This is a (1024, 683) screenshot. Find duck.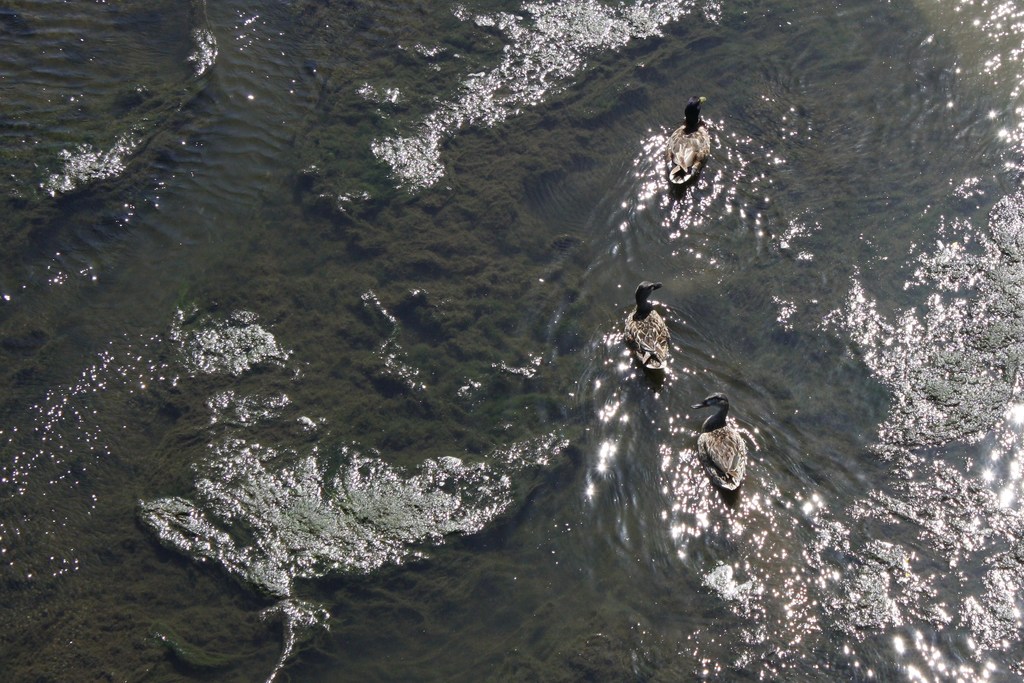
Bounding box: locate(667, 93, 732, 192).
